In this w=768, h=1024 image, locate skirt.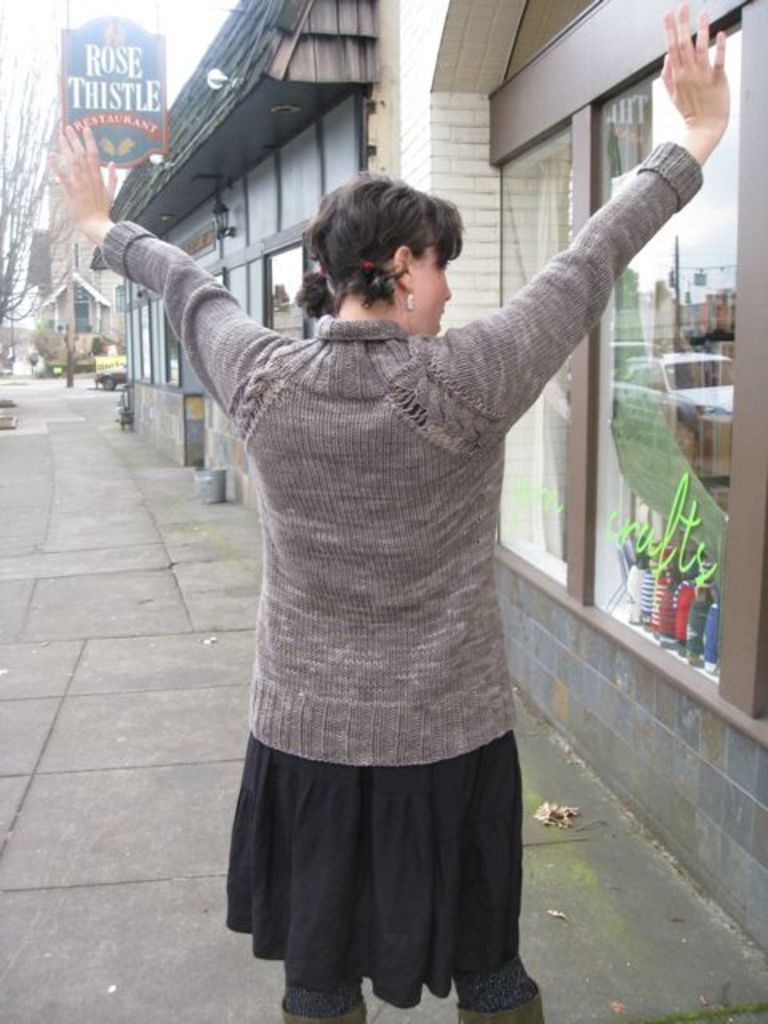
Bounding box: (left=222, top=722, right=526, bottom=1013).
